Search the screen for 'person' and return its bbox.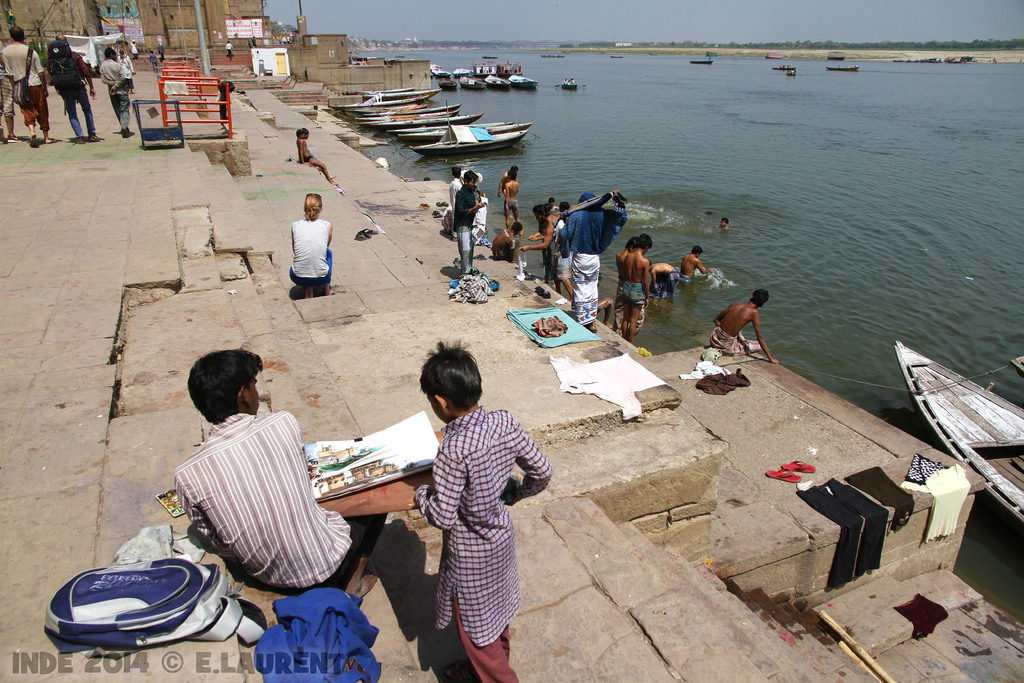
Found: locate(0, 42, 17, 147).
